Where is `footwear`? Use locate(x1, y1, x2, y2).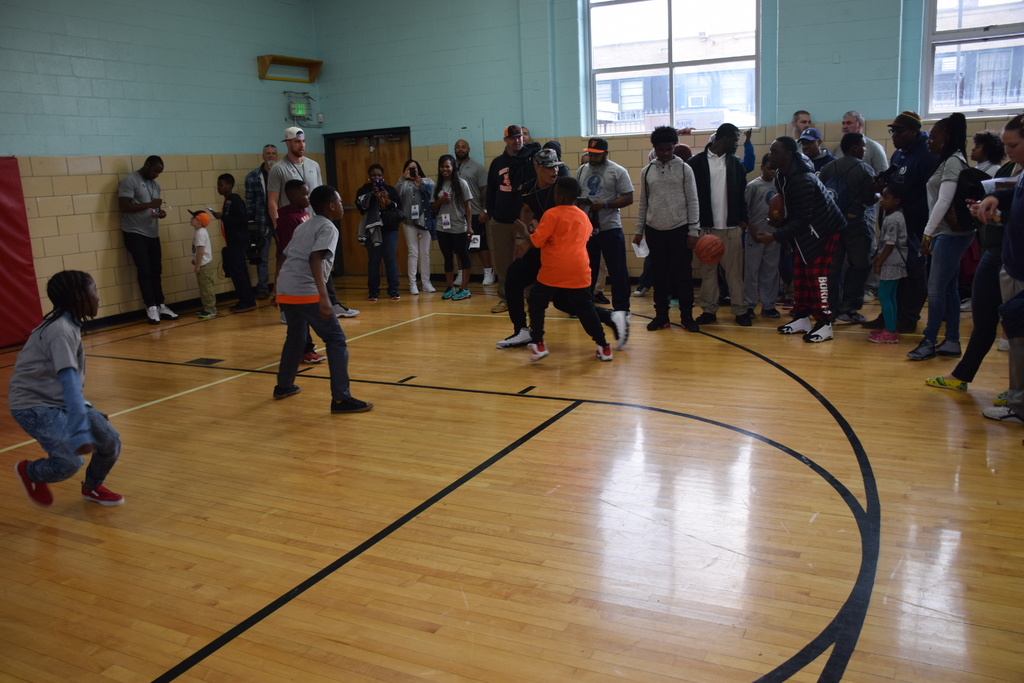
locate(332, 401, 375, 415).
